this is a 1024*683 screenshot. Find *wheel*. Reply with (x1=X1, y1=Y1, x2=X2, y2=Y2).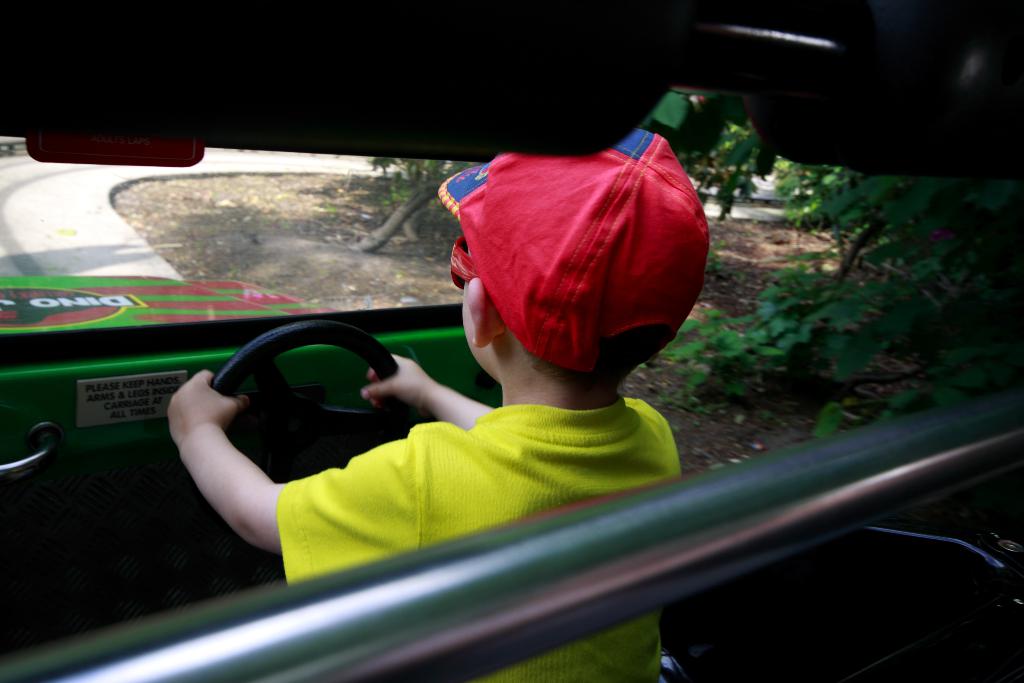
(x1=200, y1=334, x2=392, y2=463).
